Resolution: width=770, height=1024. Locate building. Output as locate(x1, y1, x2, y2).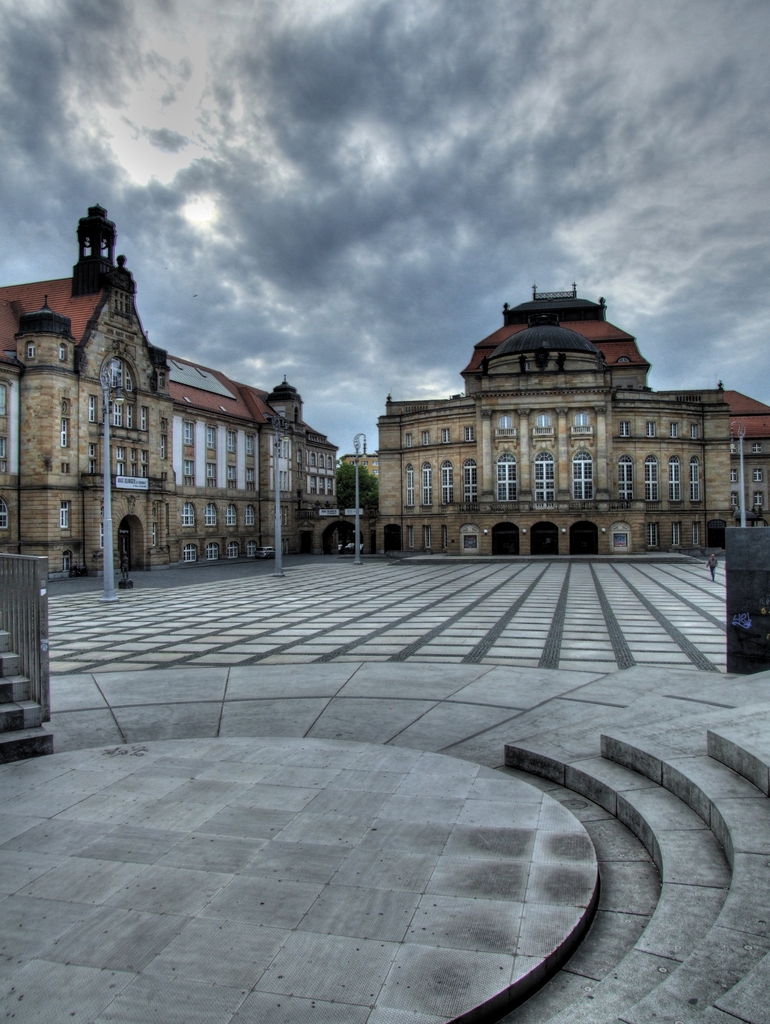
locate(0, 207, 373, 582).
